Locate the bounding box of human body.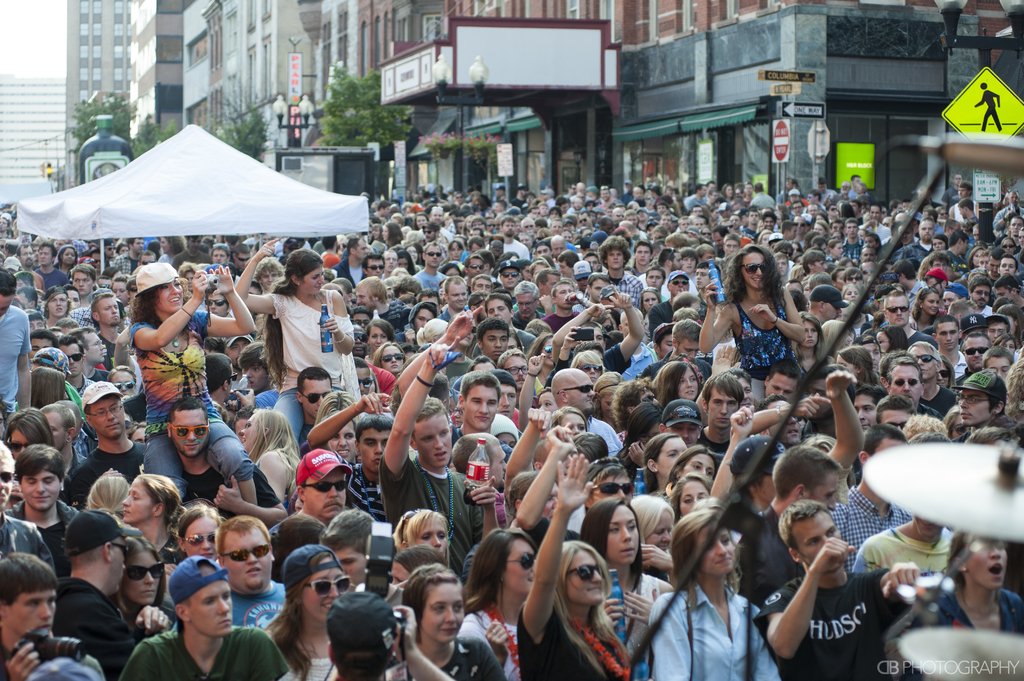
Bounding box: l=456, t=371, r=515, b=458.
